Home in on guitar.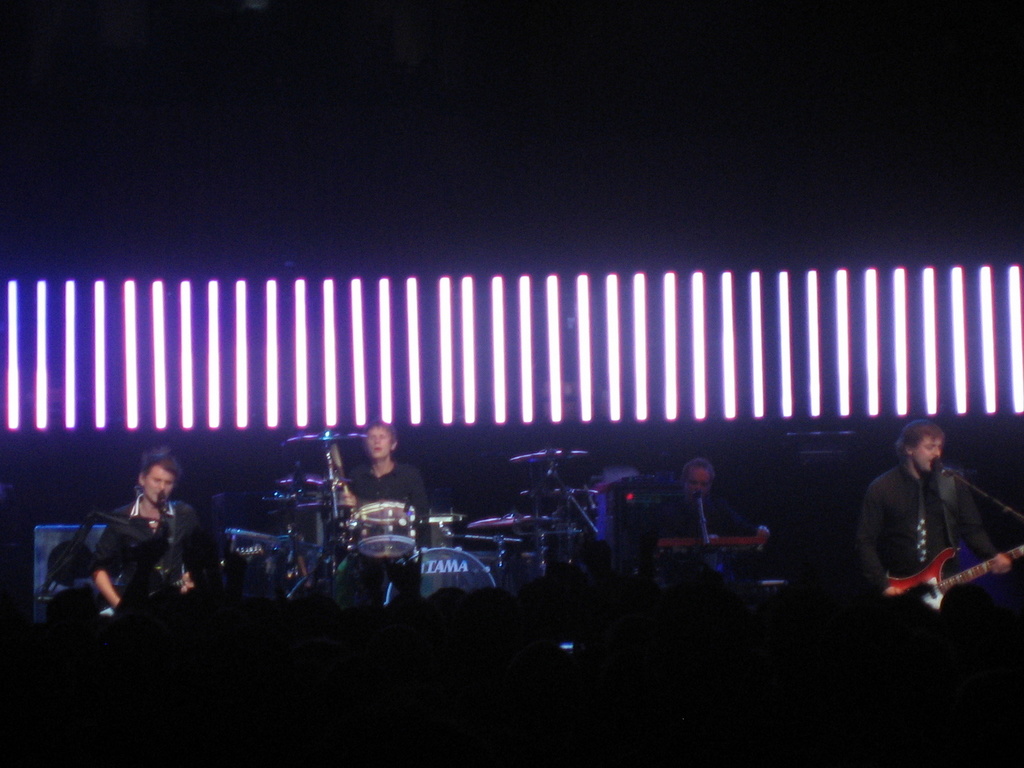
Homed in at bbox=[88, 531, 269, 637].
